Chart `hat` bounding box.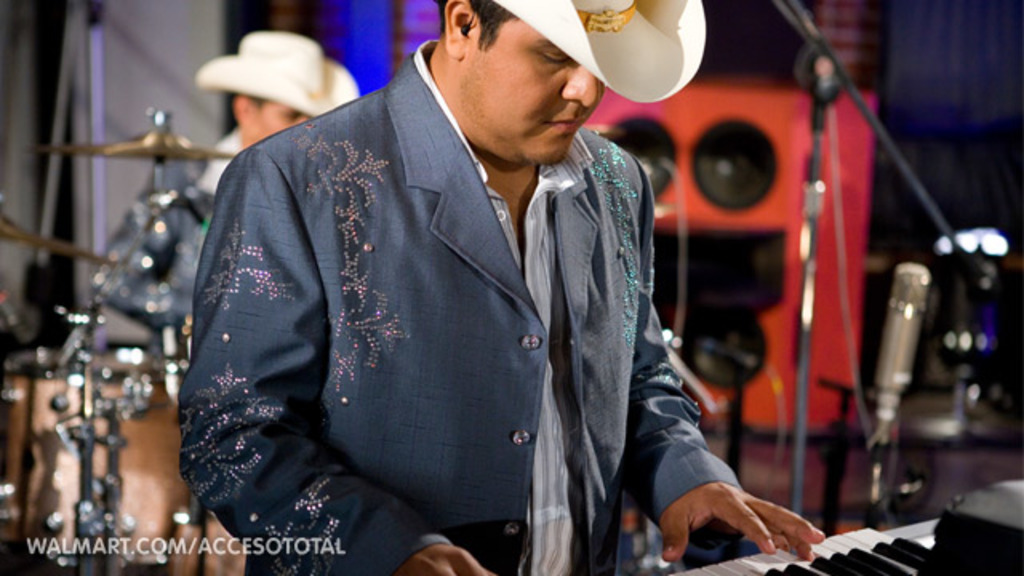
Charted: [480,0,706,102].
